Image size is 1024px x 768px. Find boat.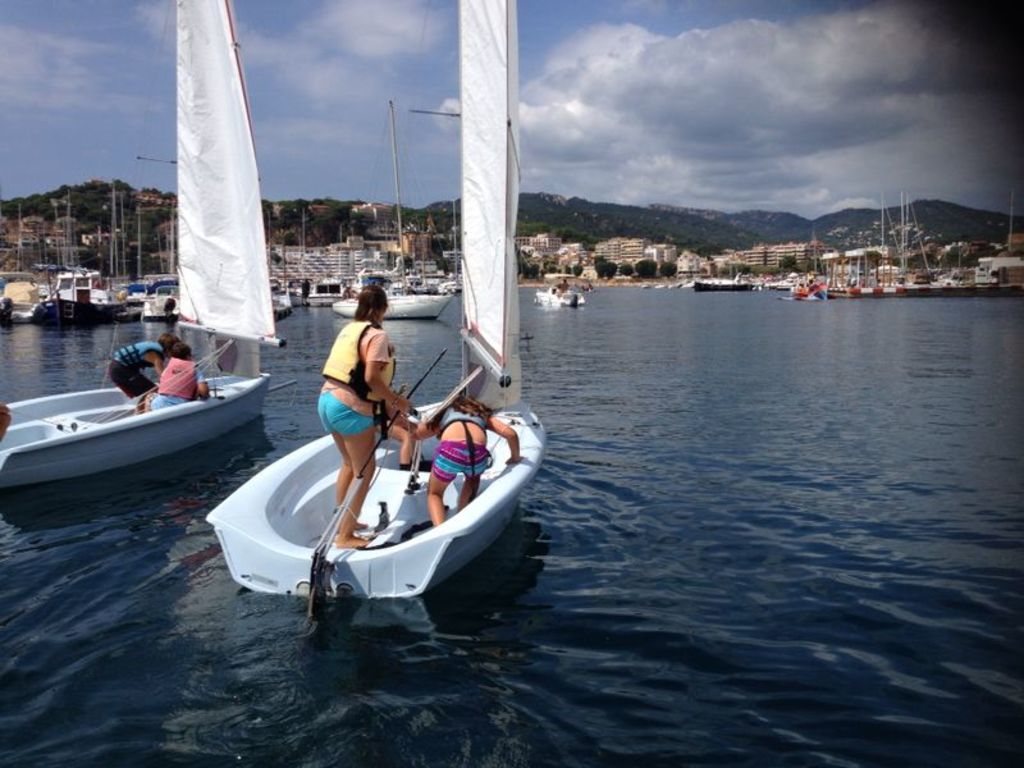
BBox(334, 102, 449, 323).
